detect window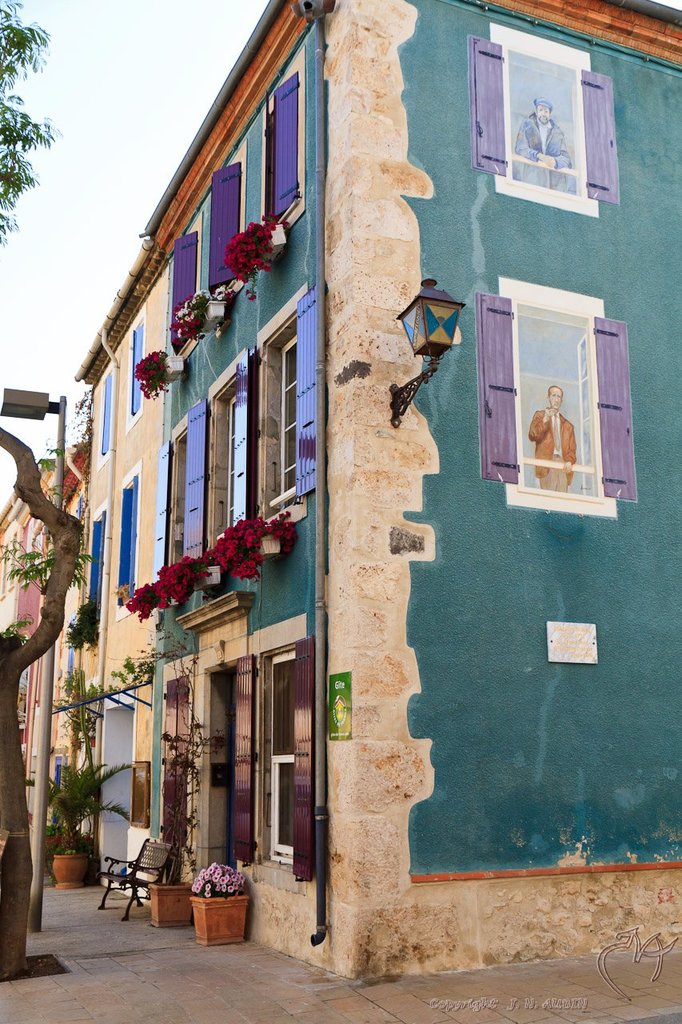
crop(273, 339, 296, 510)
